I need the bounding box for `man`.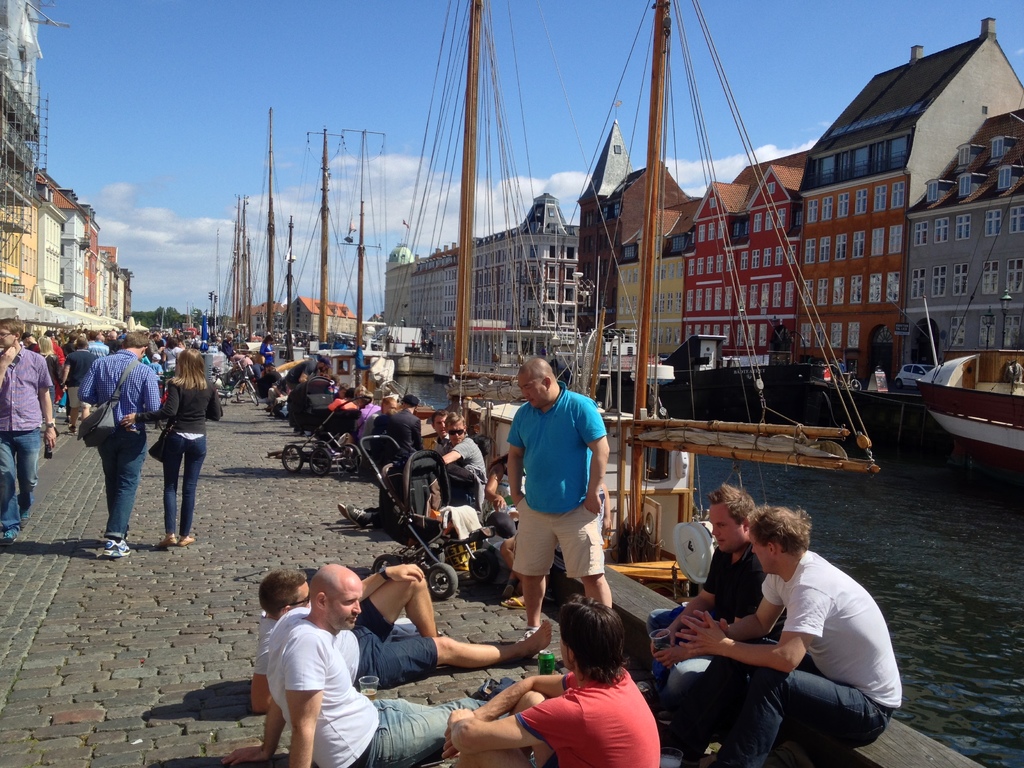
Here it is: bbox=[285, 356, 335, 434].
